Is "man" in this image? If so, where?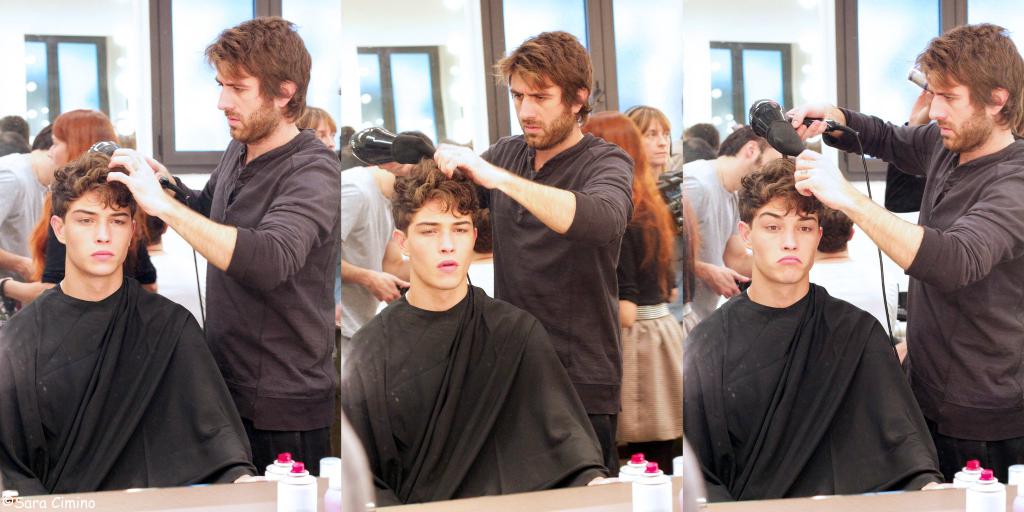
Yes, at <box>335,126,430,372</box>.
